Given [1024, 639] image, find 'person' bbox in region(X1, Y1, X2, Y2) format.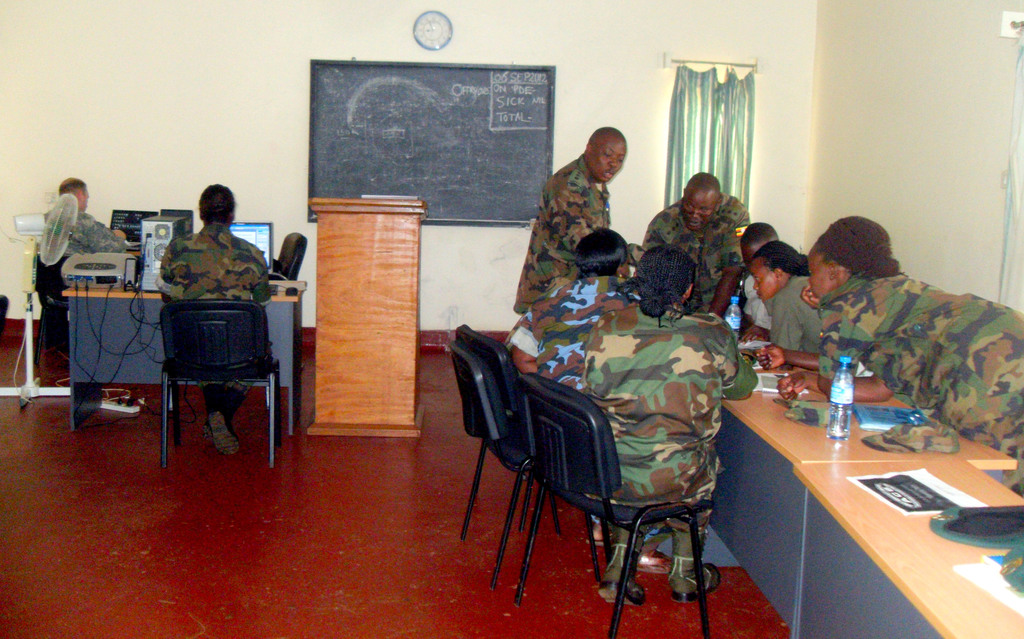
region(531, 119, 637, 316).
